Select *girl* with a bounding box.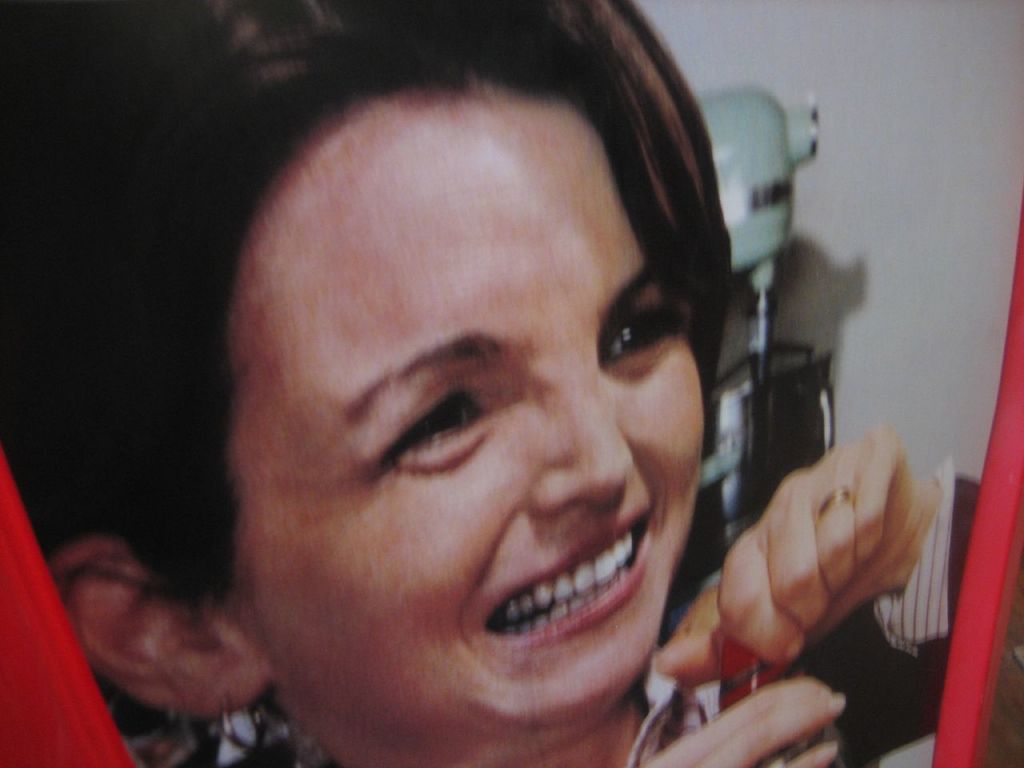
[x1=0, y1=0, x2=986, y2=767].
